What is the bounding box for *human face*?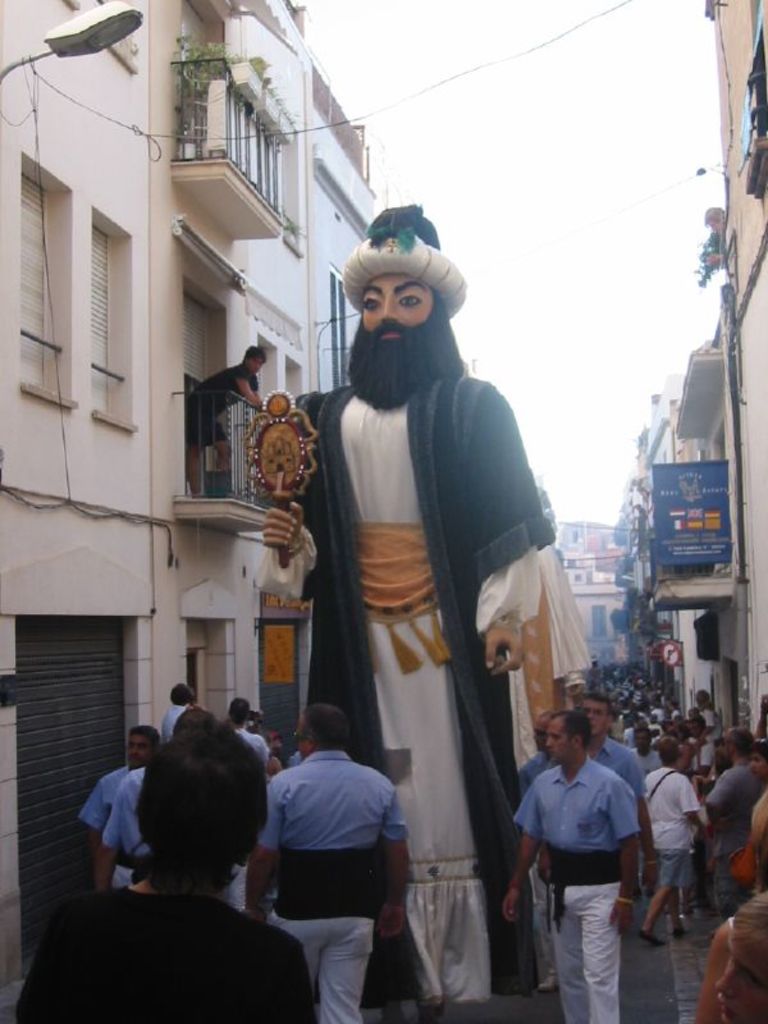
region(550, 719, 572, 756).
